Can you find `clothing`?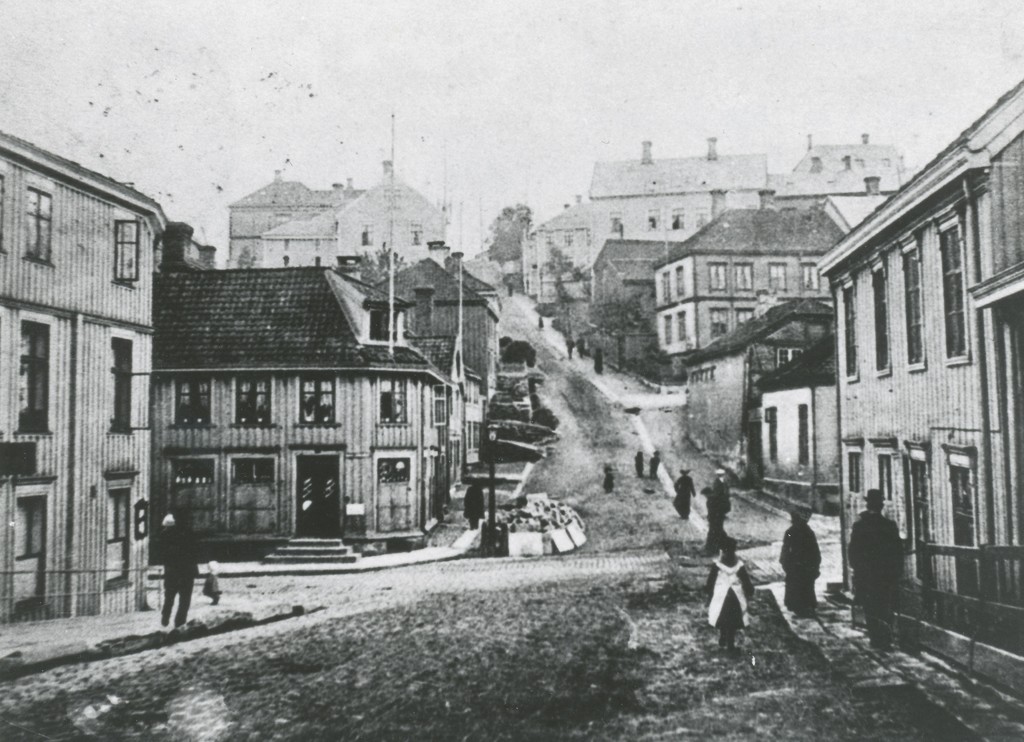
Yes, bounding box: box(672, 474, 701, 519).
